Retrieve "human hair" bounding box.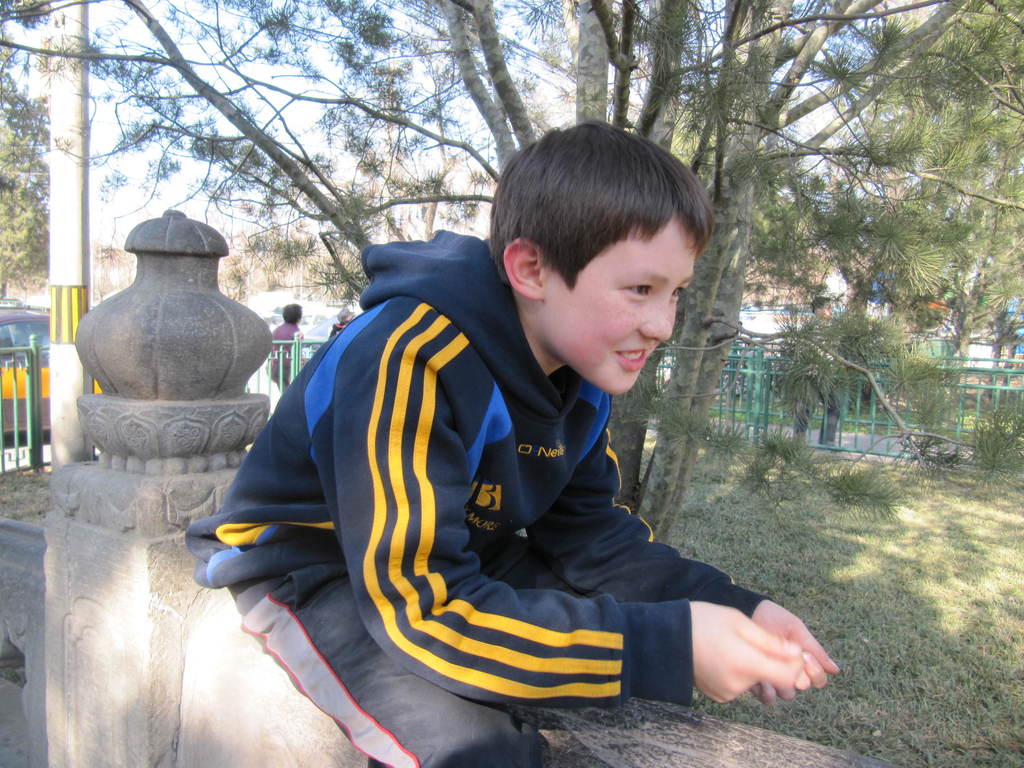
Bounding box: [335, 309, 353, 326].
